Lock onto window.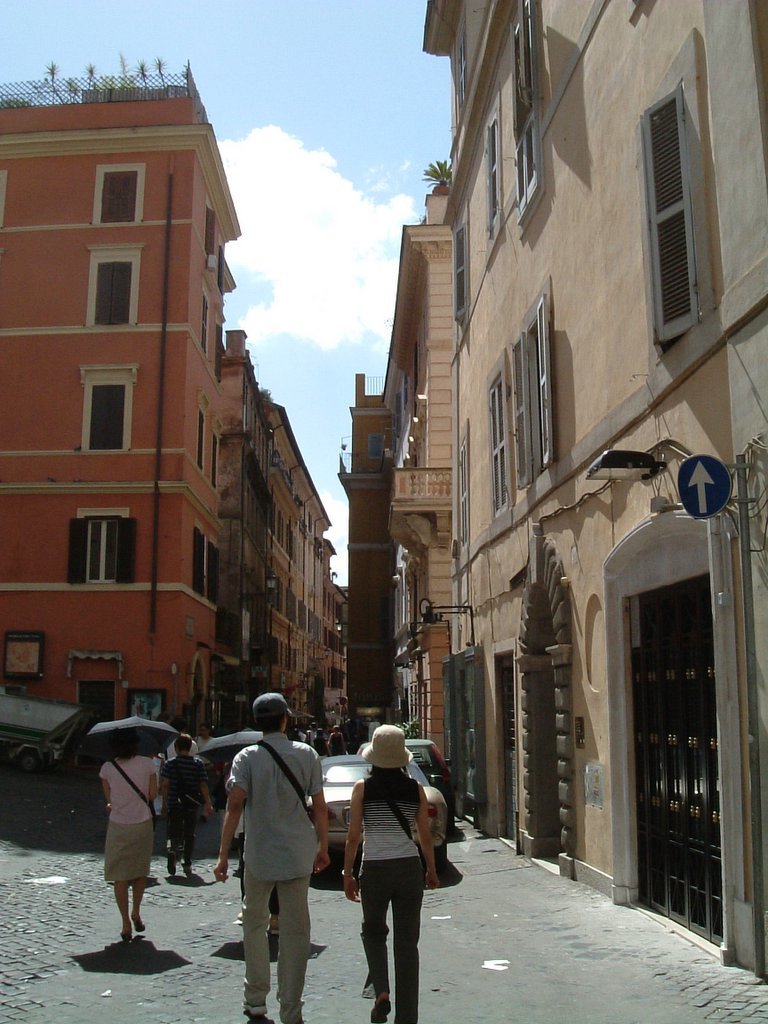
Locked: region(192, 526, 207, 598).
